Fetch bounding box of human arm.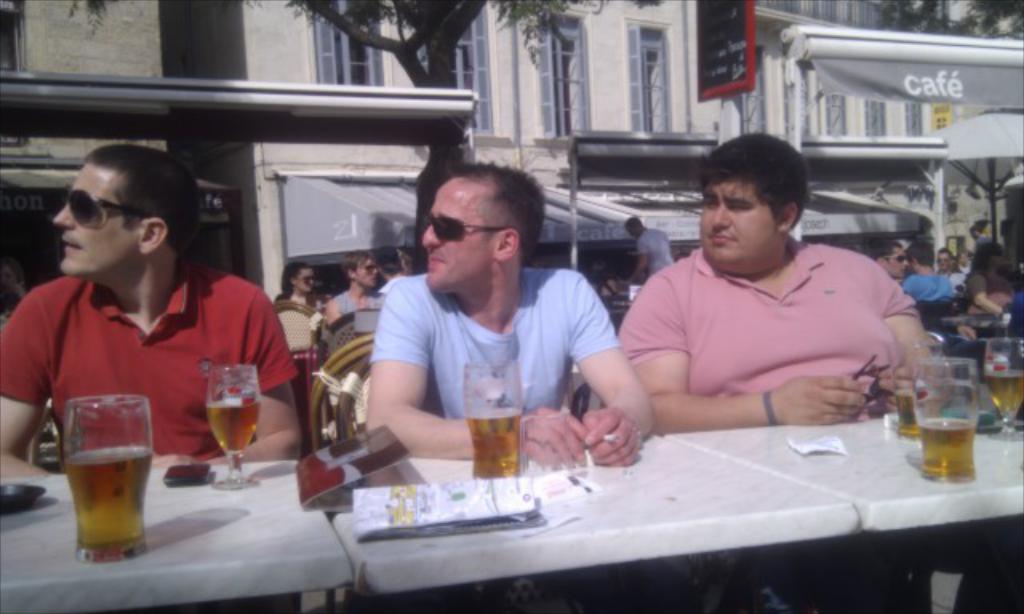
Bbox: x1=573 y1=256 x2=654 y2=462.
